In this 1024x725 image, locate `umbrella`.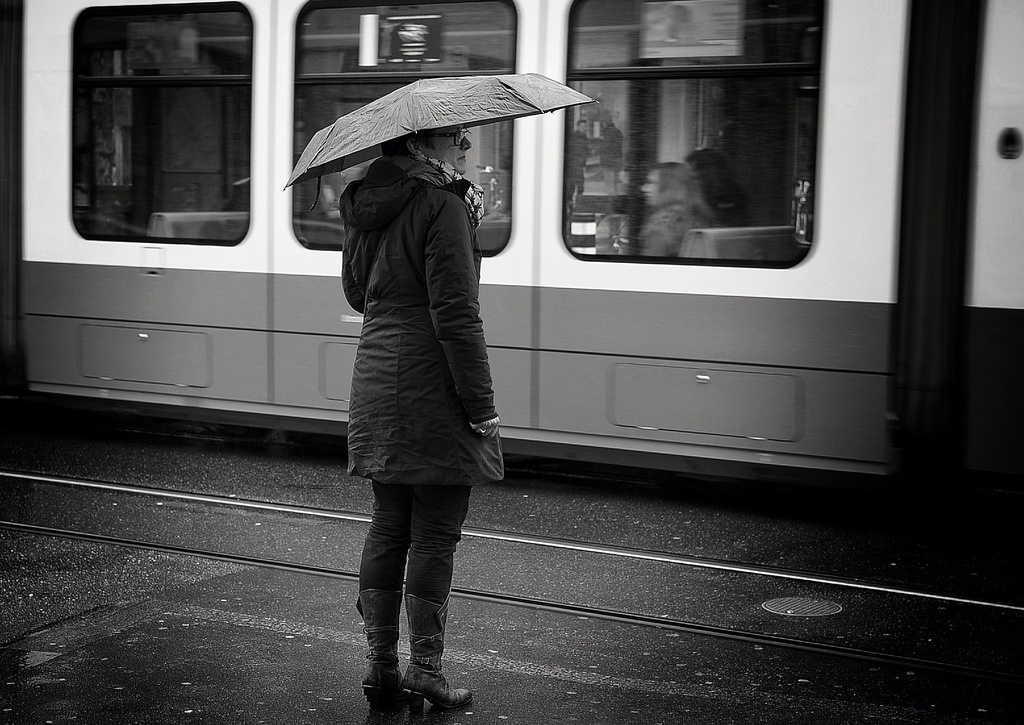
Bounding box: [left=283, top=79, right=596, bottom=211].
